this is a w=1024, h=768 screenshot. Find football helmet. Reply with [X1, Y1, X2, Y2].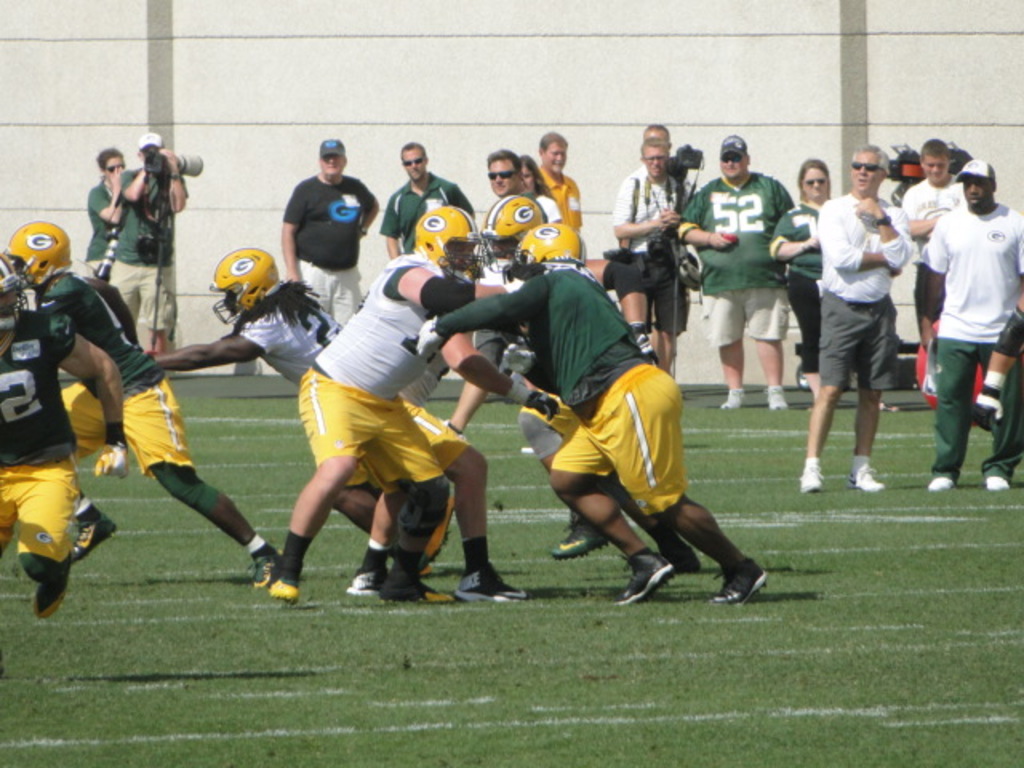
[0, 245, 26, 339].
